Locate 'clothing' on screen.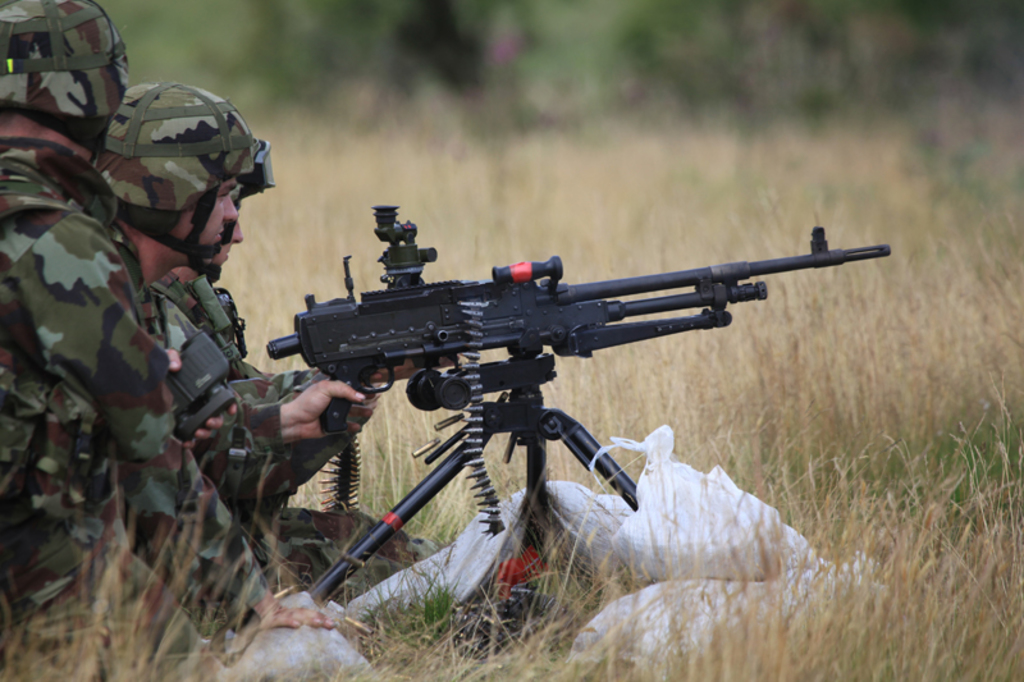
On screen at bbox=[3, 133, 278, 681].
